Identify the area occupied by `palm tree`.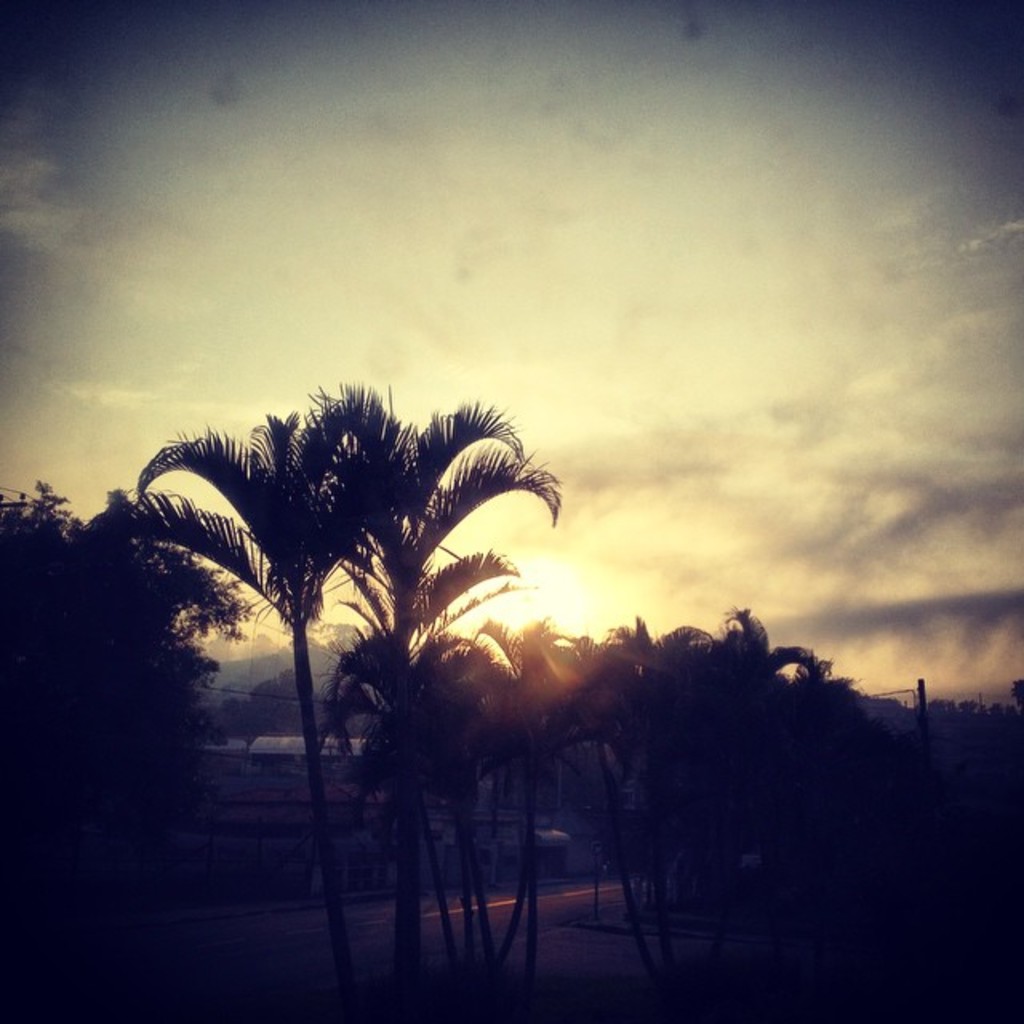
Area: (left=757, top=656, right=902, bottom=982).
